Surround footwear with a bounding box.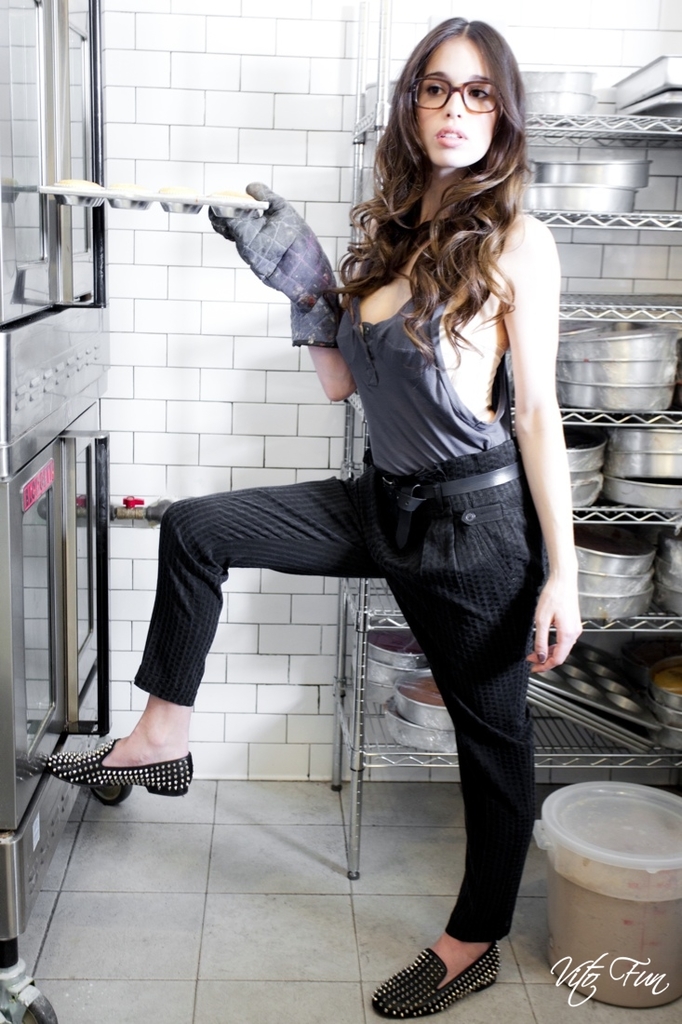
pyautogui.locateOnScreen(359, 949, 507, 1013).
